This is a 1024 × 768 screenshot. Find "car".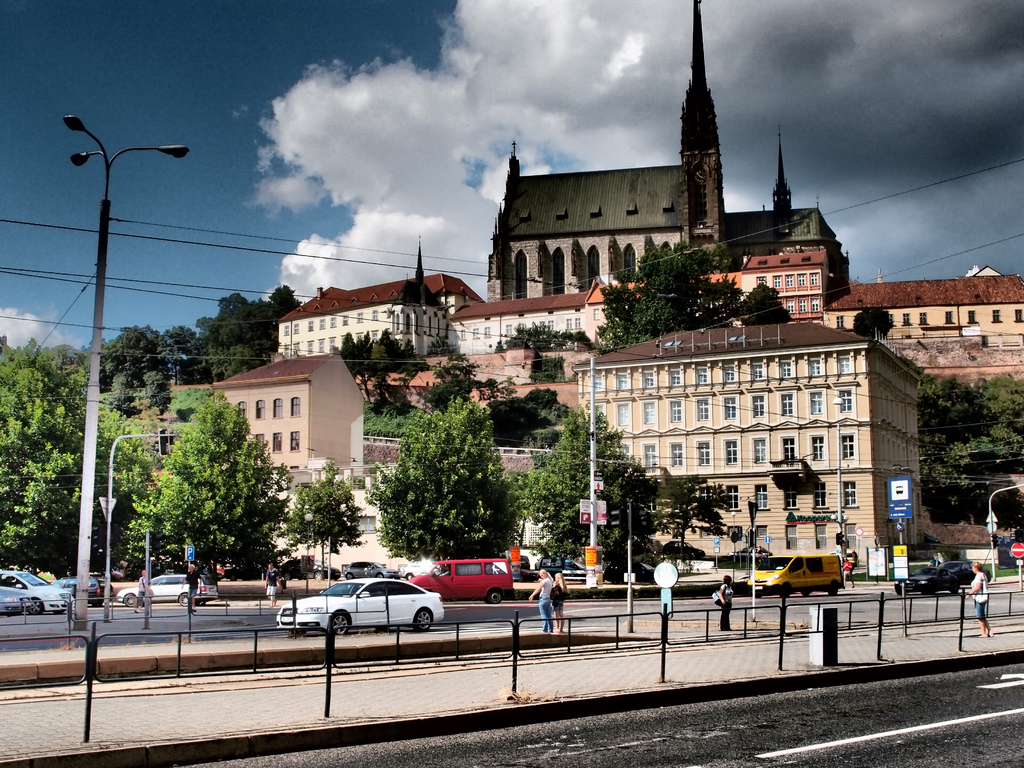
Bounding box: Rect(117, 573, 223, 605).
